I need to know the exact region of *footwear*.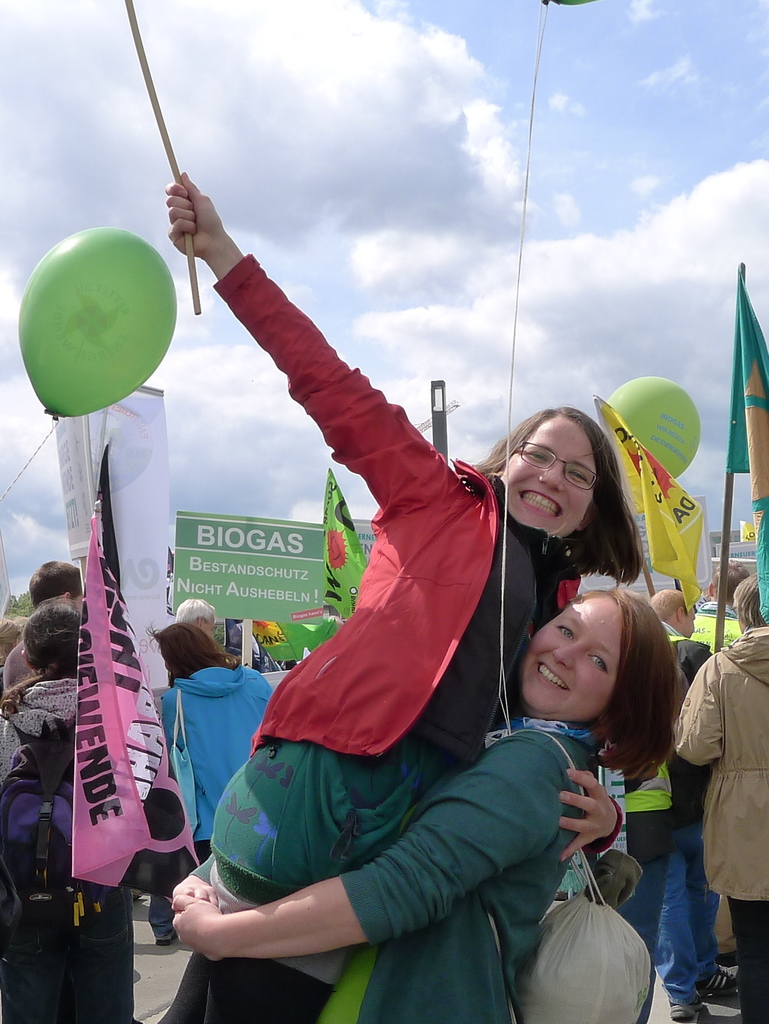
Region: <bbox>669, 1001, 706, 1019</bbox>.
